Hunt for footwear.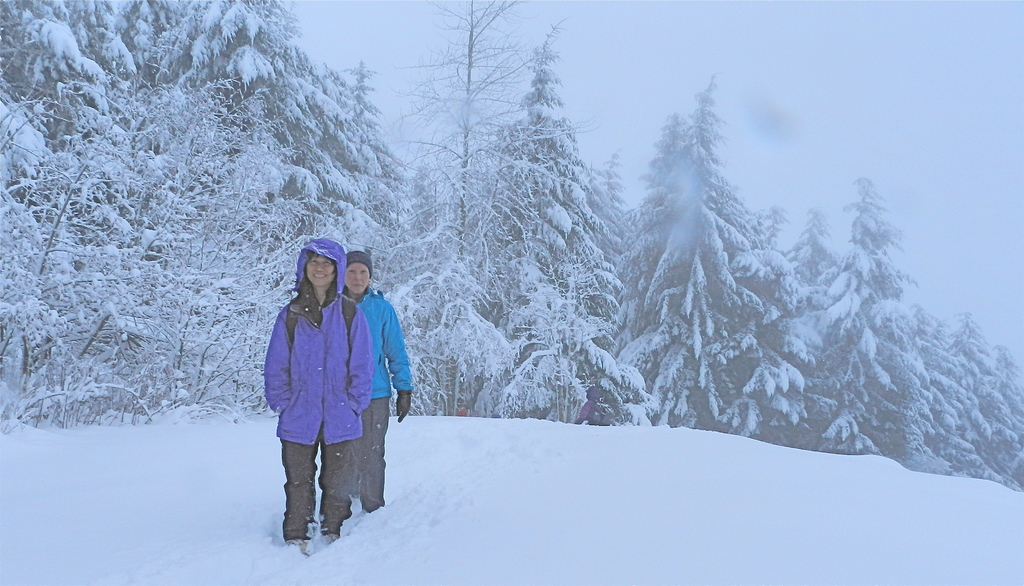
Hunted down at <bbox>283, 539, 334, 558</bbox>.
